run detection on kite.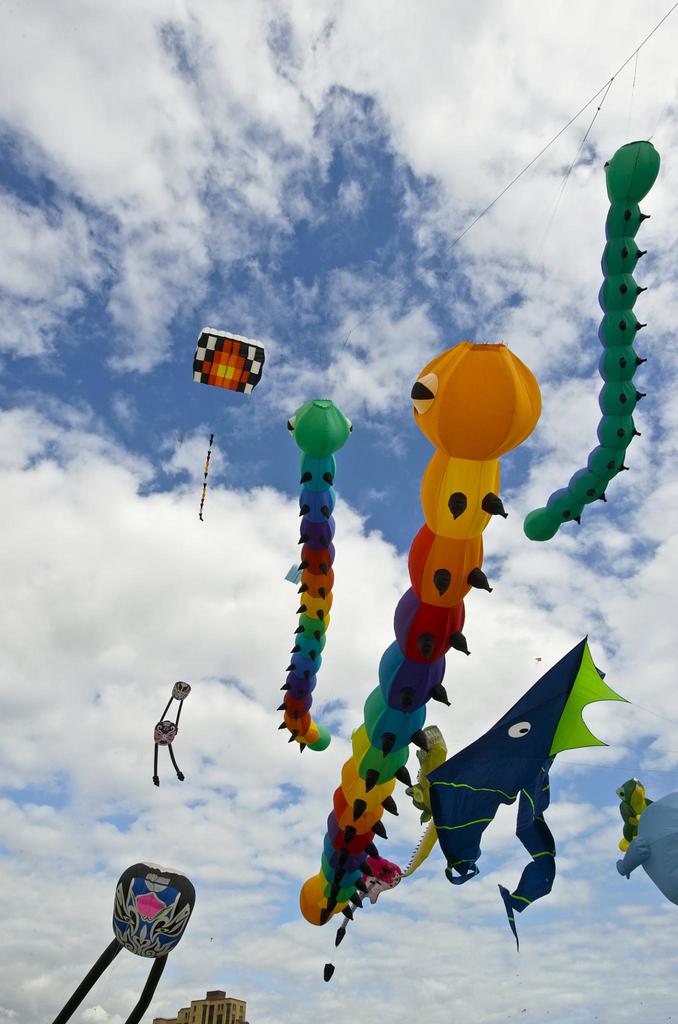
Result: 49 858 197 1023.
